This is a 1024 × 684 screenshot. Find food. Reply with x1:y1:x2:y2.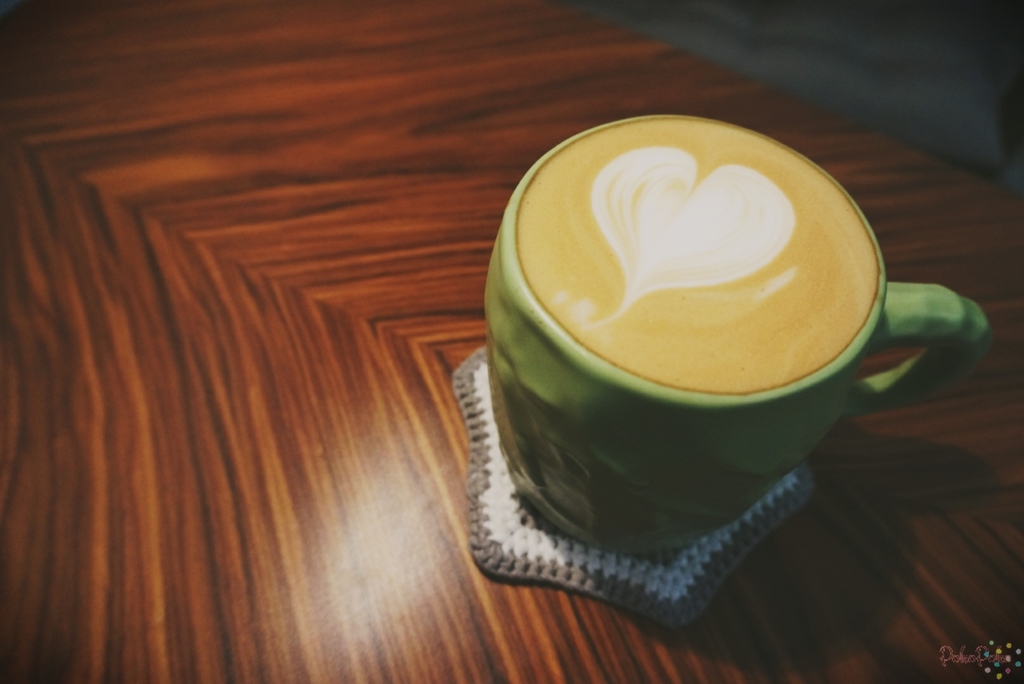
478:107:886:443.
